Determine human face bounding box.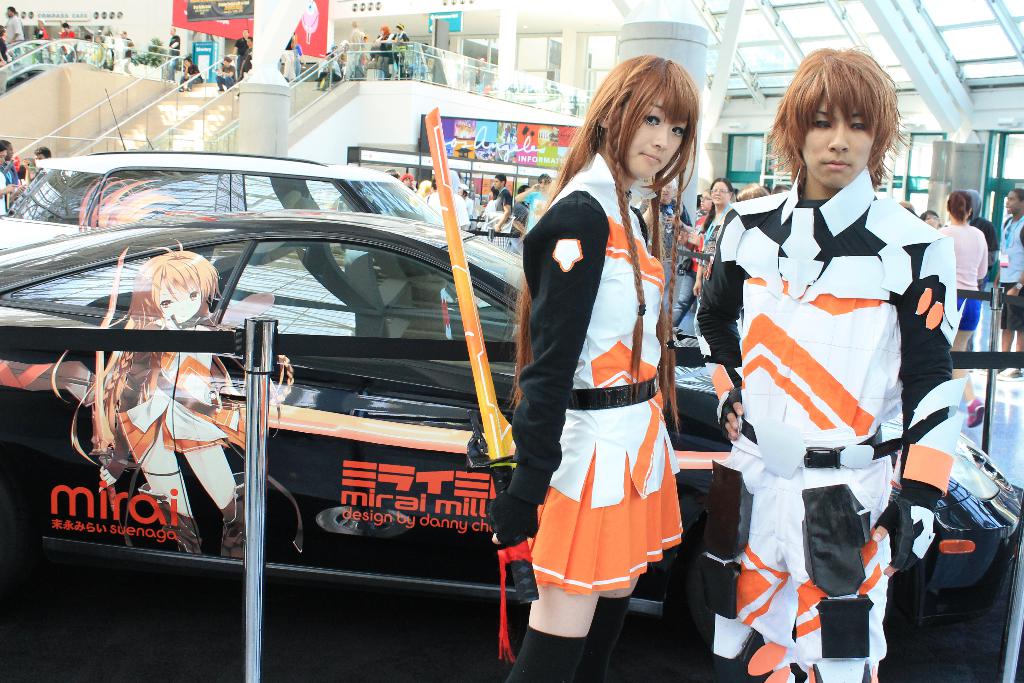
Determined: pyautogui.locateOnScreen(221, 60, 229, 68).
